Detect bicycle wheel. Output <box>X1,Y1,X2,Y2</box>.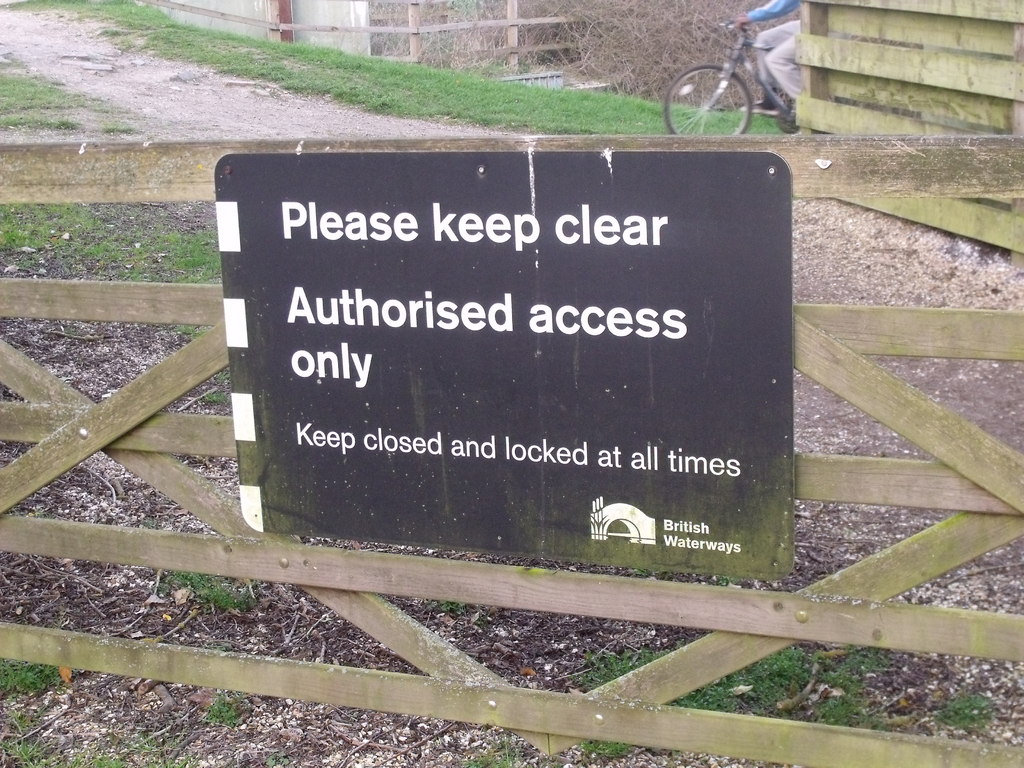
<box>663,65,751,138</box>.
